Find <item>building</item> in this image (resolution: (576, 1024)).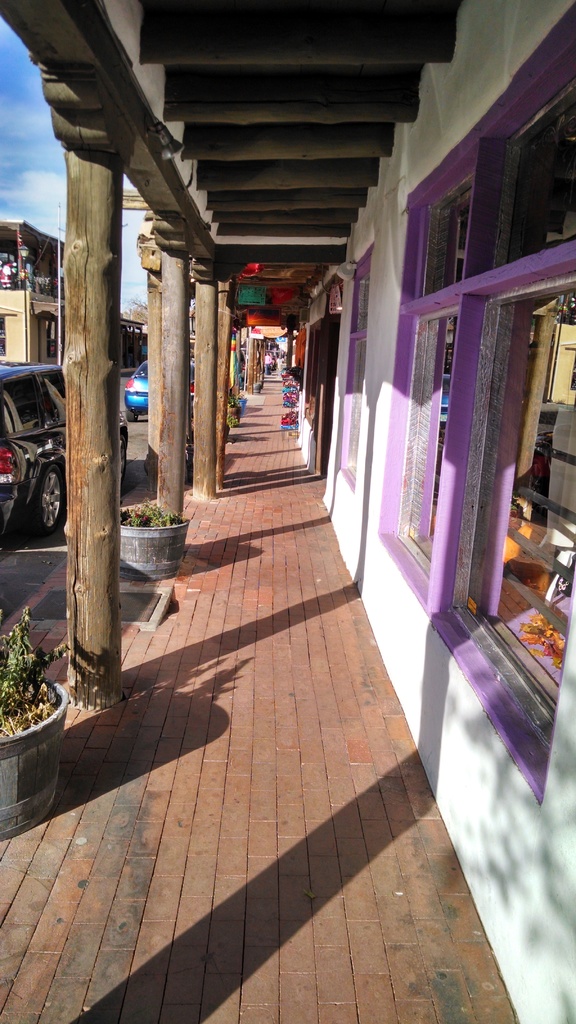
(284,0,575,1023).
